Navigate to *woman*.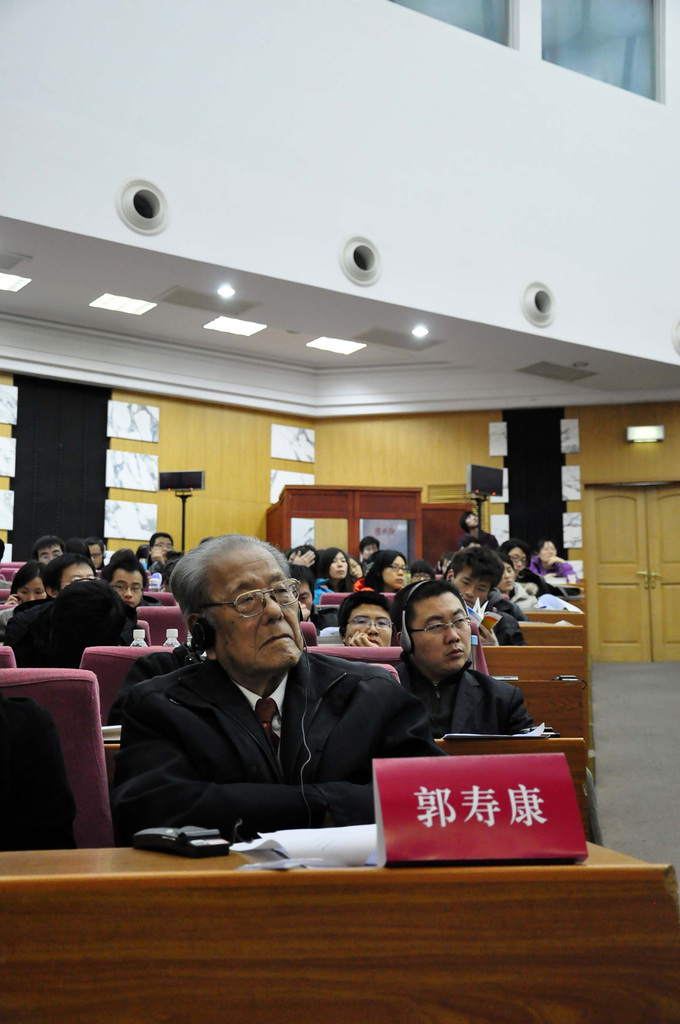
Navigation target: {"x1": 529, "y1": 533, "x2": 583, "y2": 586}.
